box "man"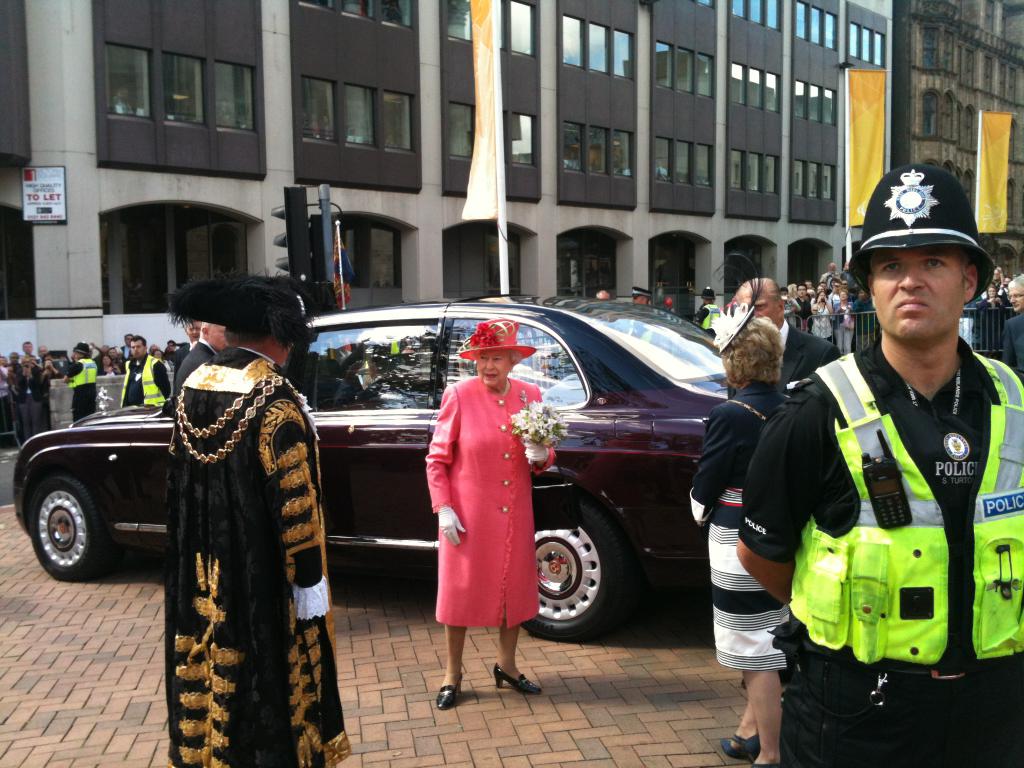
(689,289,724,328)
